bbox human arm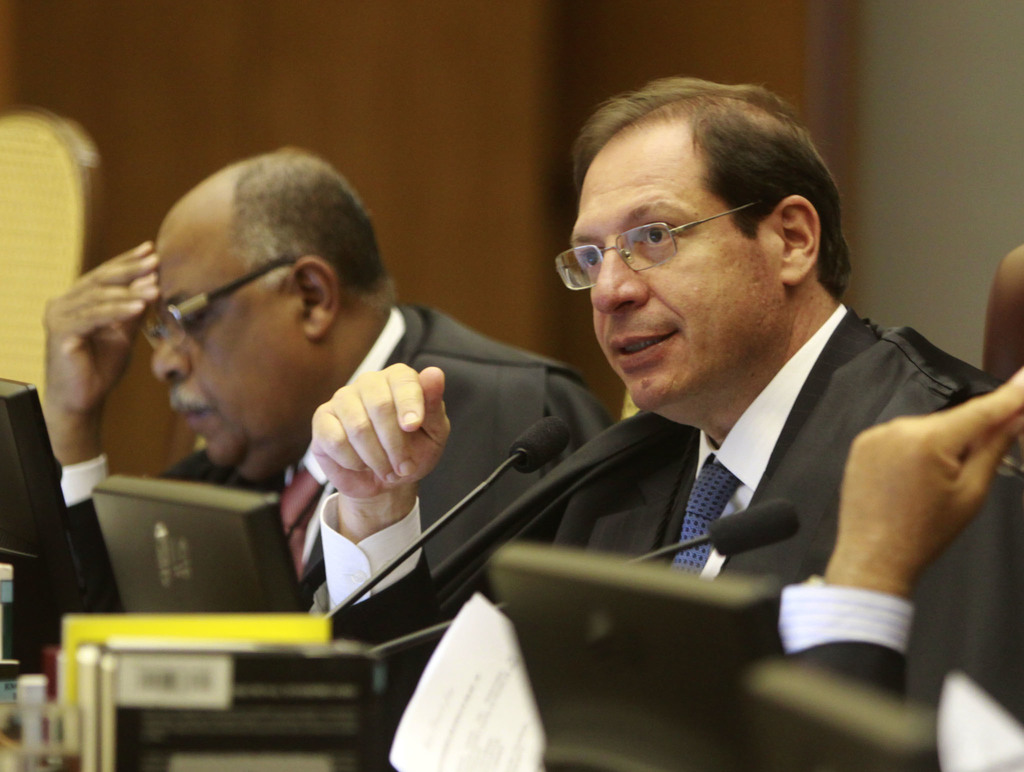
pyautogui.locateOnScreen(781, 366, 1023, 699)
